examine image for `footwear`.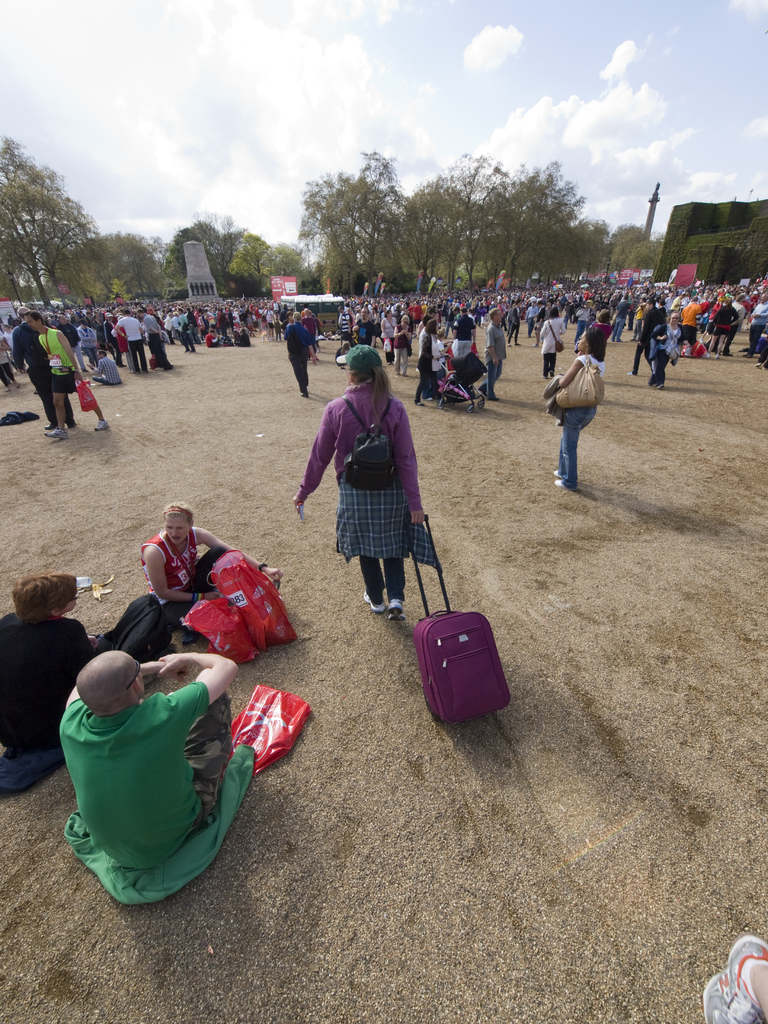
Examination result: pyautogui.locateOnScreen(95, 419, 109, 431).
